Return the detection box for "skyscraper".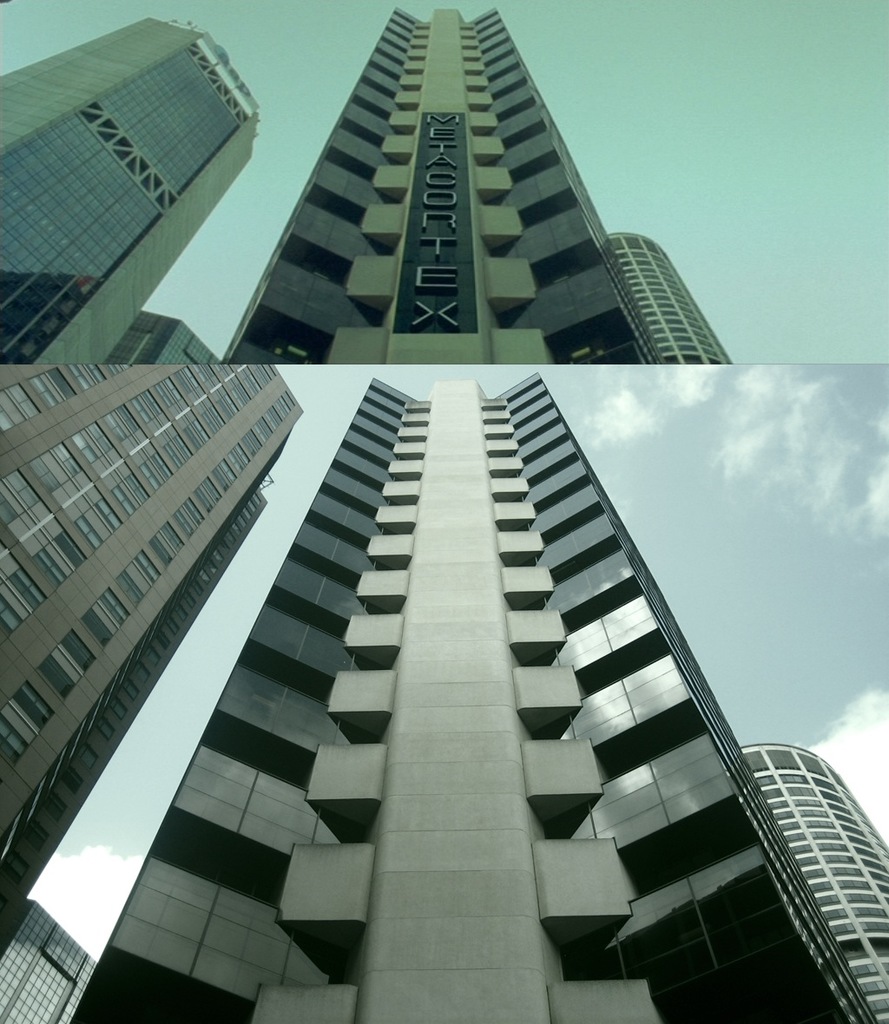
box=[0, 0, 273, 381].
